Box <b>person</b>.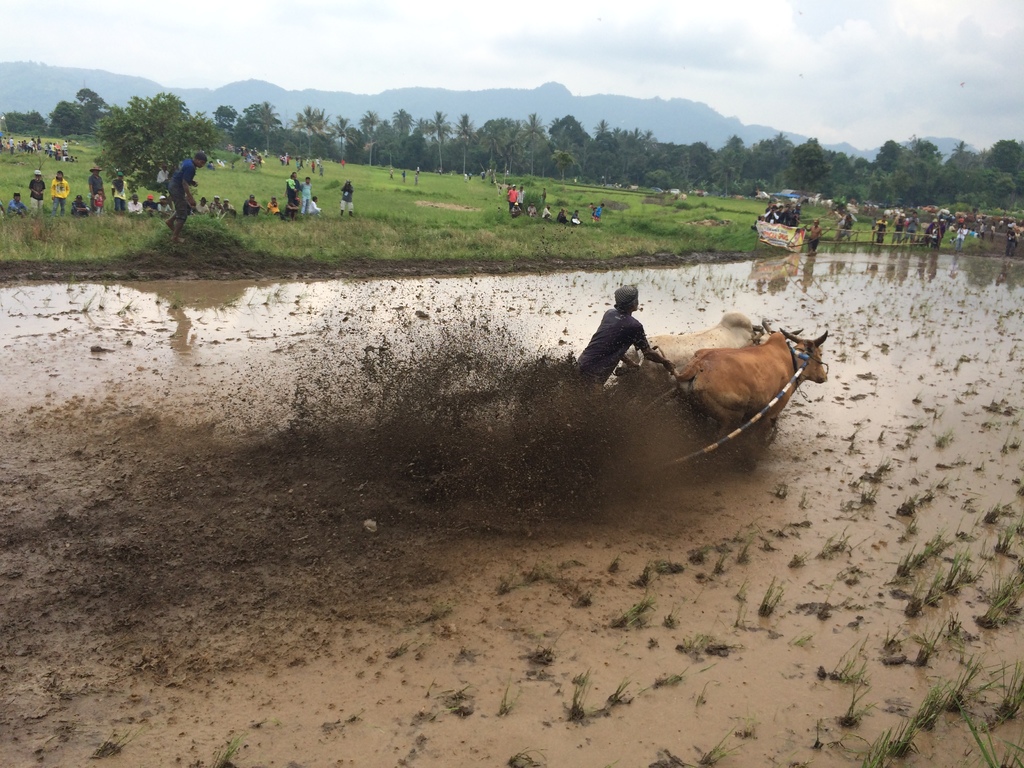
pyautogui.locateOnScreen(0, 197, 8, 217).
